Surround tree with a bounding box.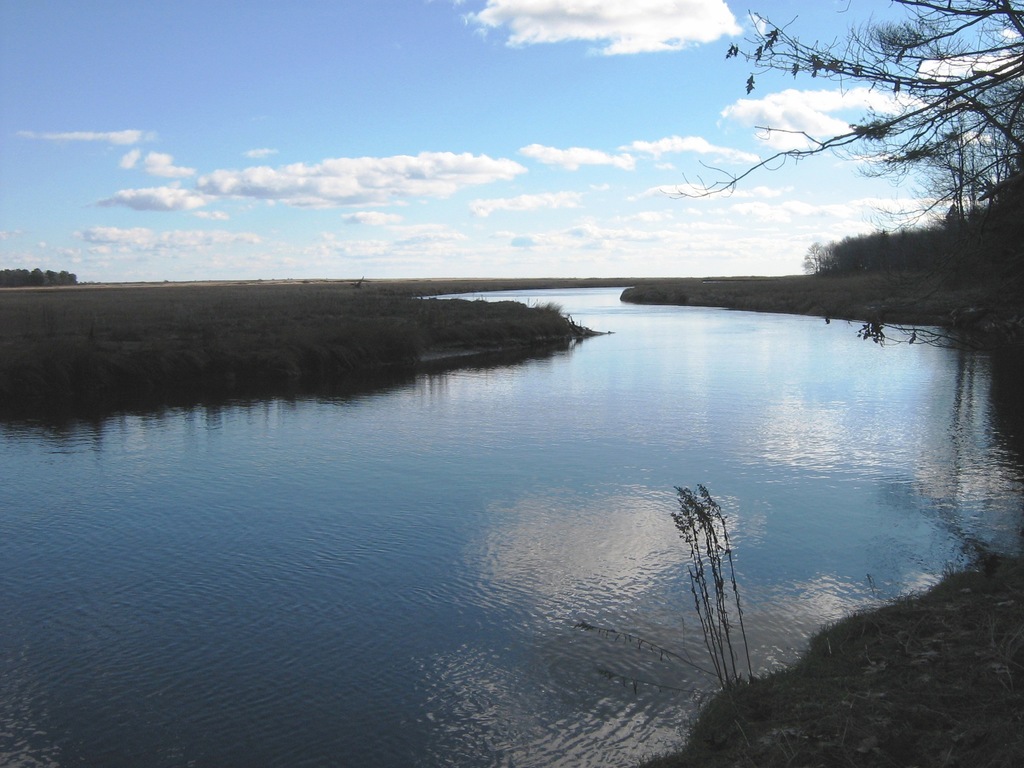
bbox(671, 0, 1023, 236).
